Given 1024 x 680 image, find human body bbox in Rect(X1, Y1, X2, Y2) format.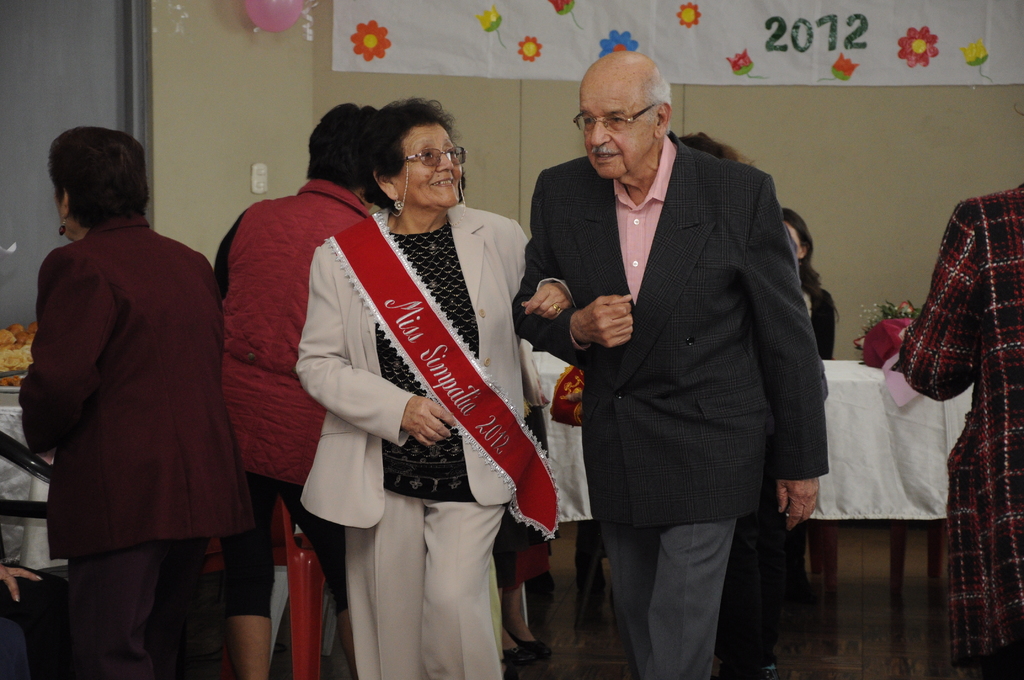
Rect(510, 49, 828, 679).
